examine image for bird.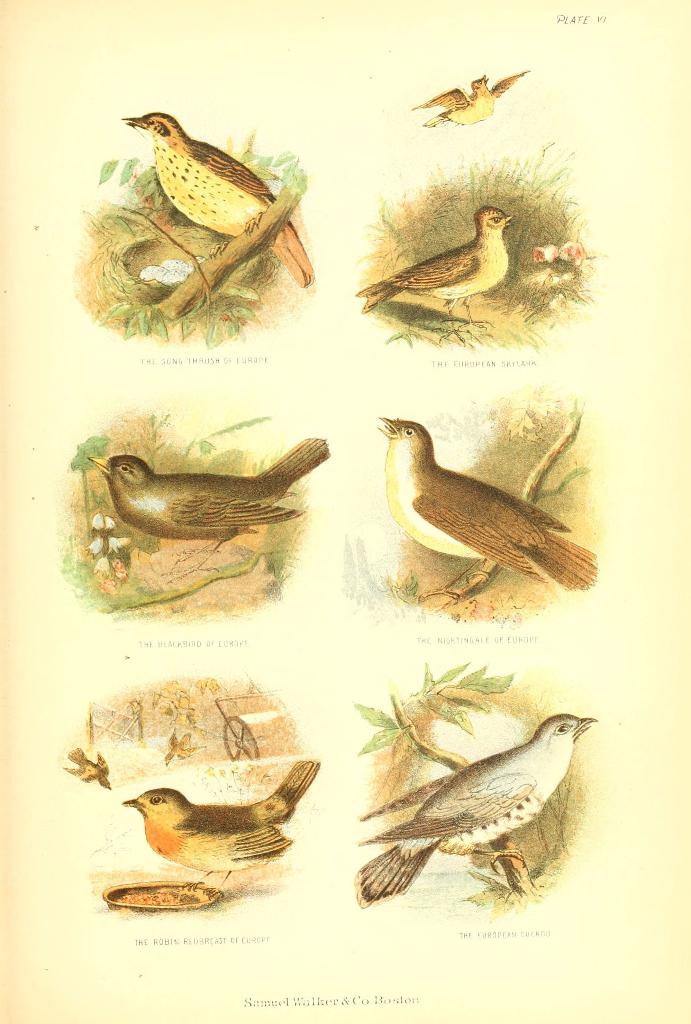
Examination result: 343 700 607 910.
